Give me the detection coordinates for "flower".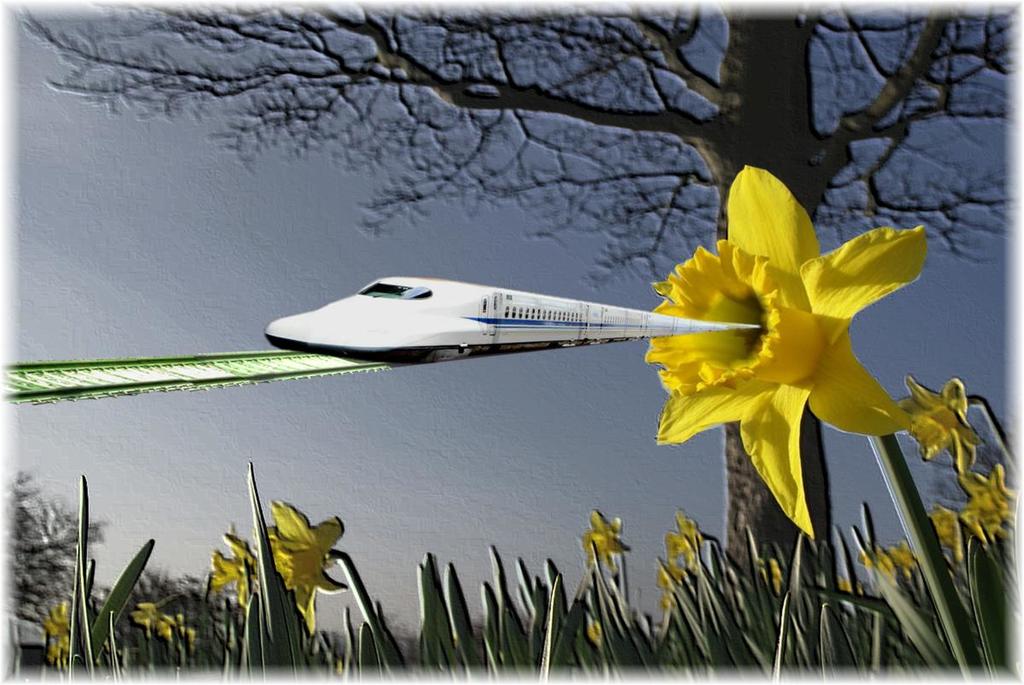
crop(576, 508, 633, 575).
